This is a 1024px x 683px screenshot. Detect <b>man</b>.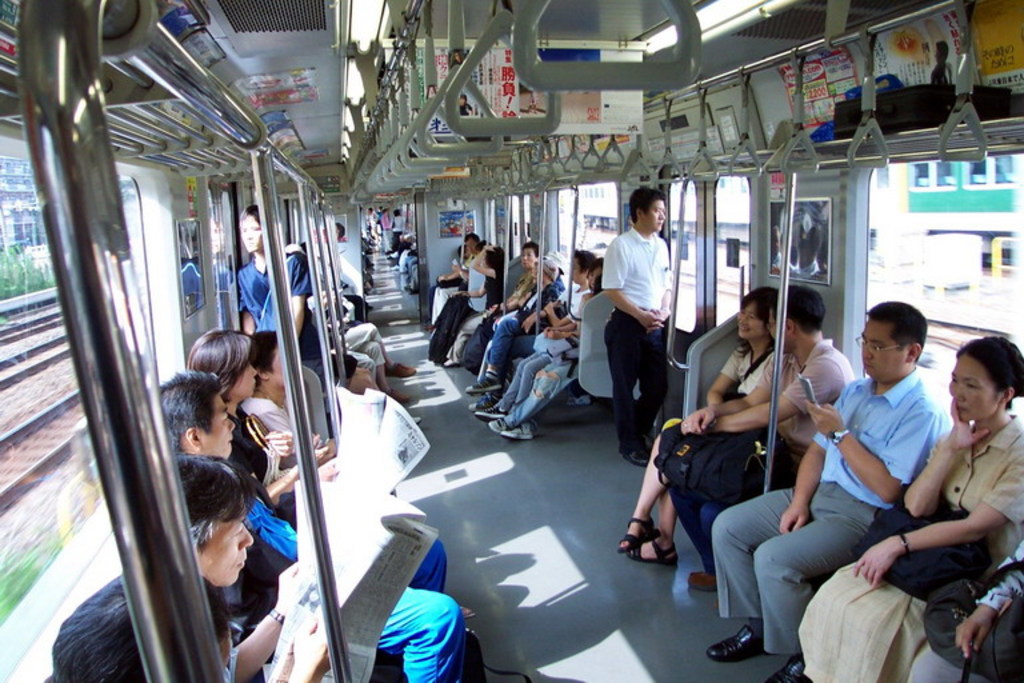
bbox=[177, 451, 327, 682].
